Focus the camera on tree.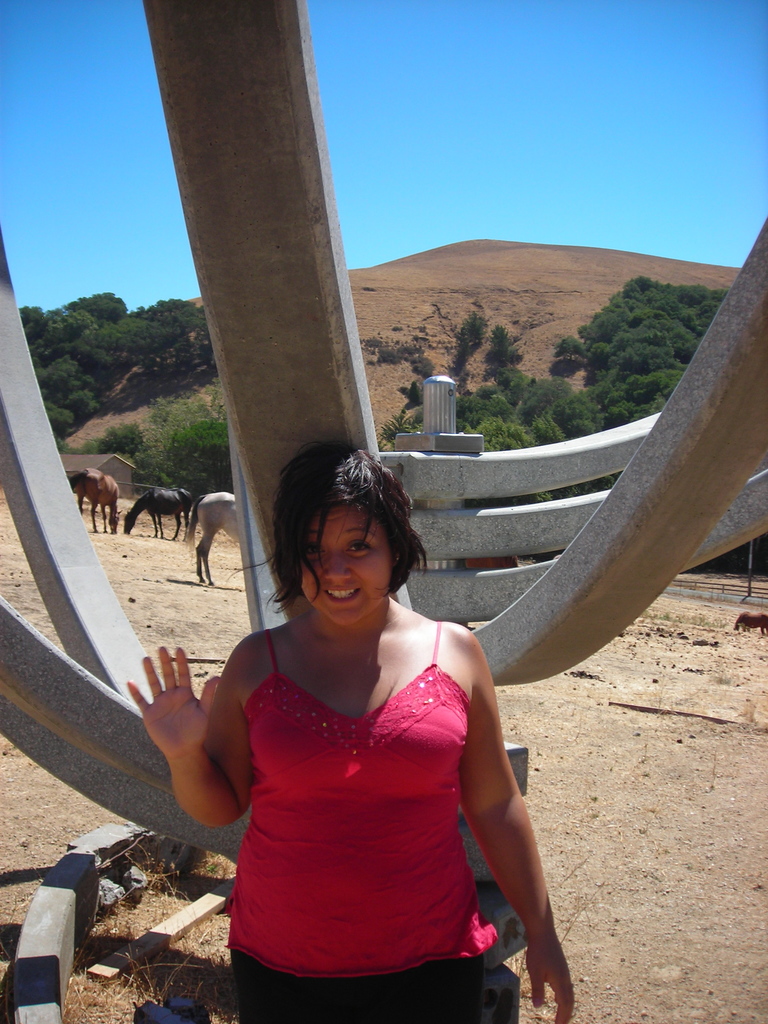
Focus region: rect(34, 349, 130, 431).
